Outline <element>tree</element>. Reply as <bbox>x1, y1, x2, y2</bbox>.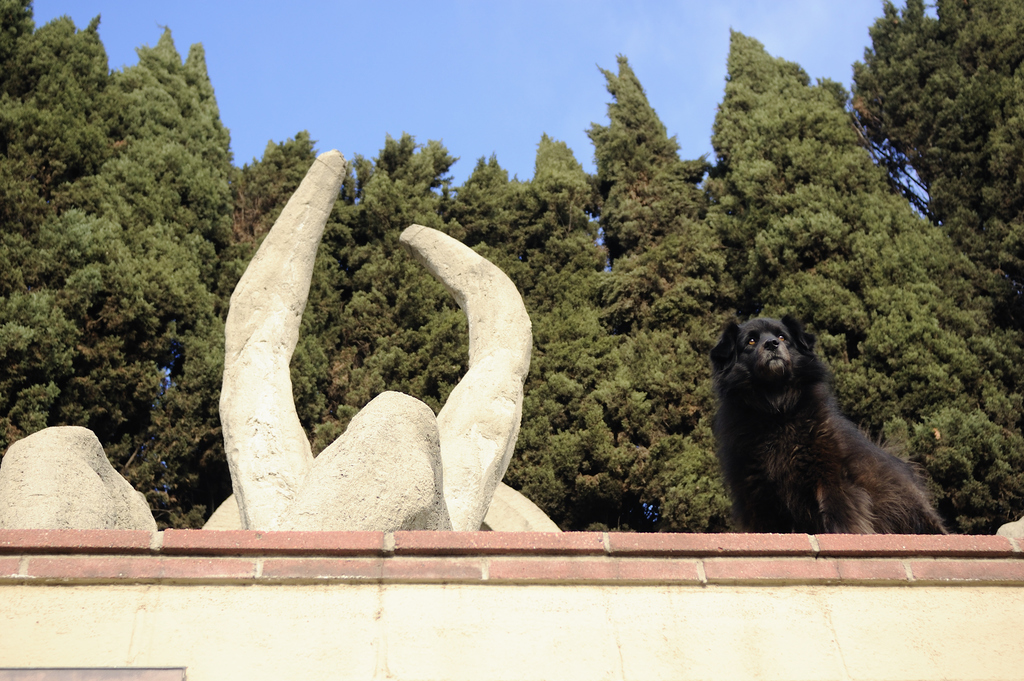
<bbox>86, 33, 213, 537</bbox>.
